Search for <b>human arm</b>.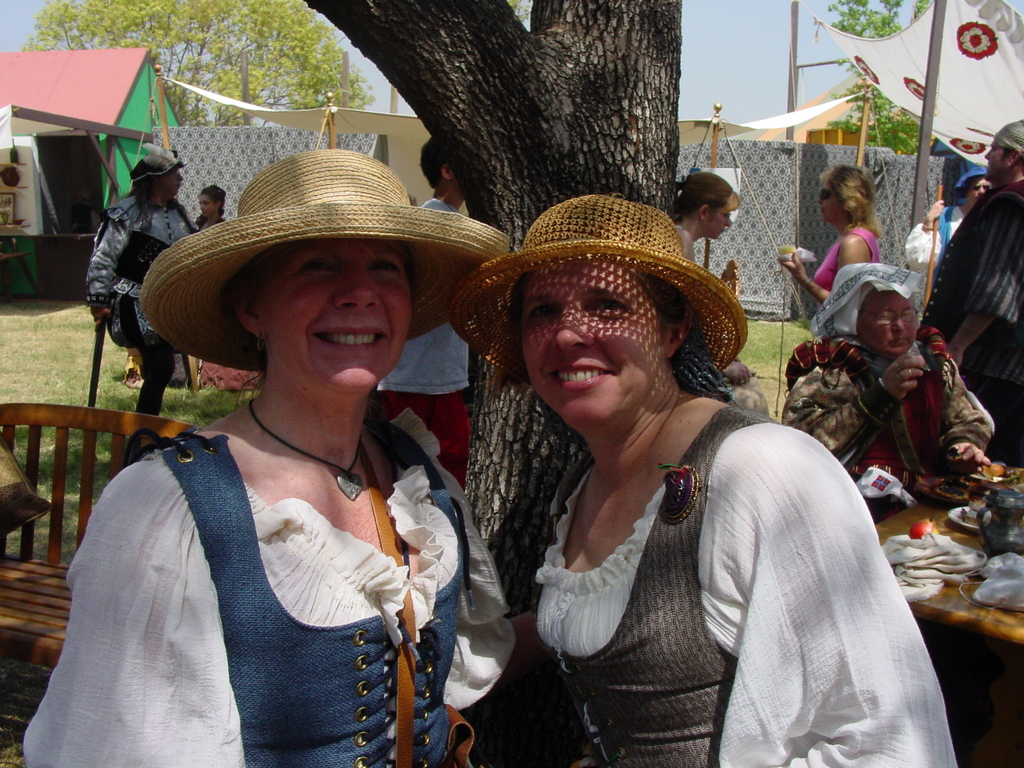
Found at (left=715, top=430, right=939, bottom=767).
